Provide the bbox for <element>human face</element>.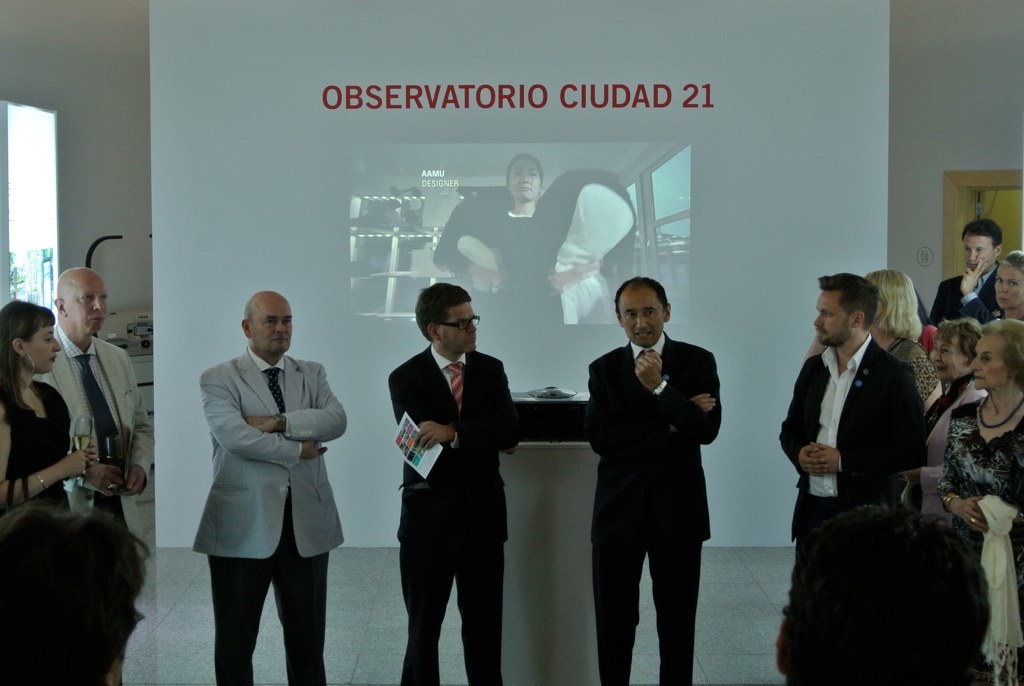
bbox=[439, 303, 479, 351].
